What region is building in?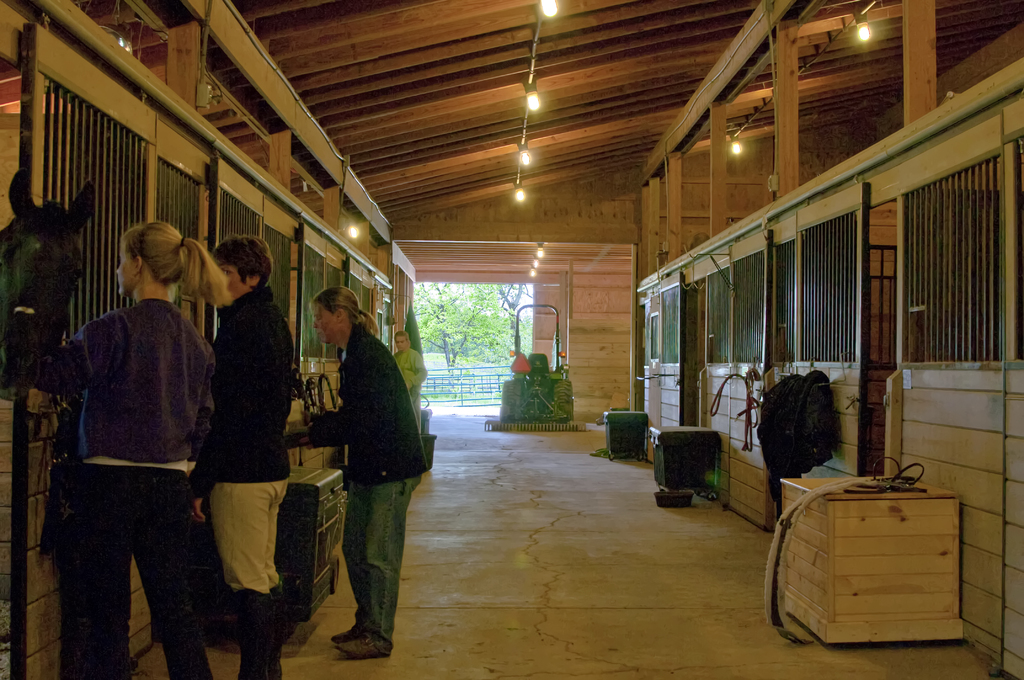
<region>0, 0, 1023, 679</region>.
